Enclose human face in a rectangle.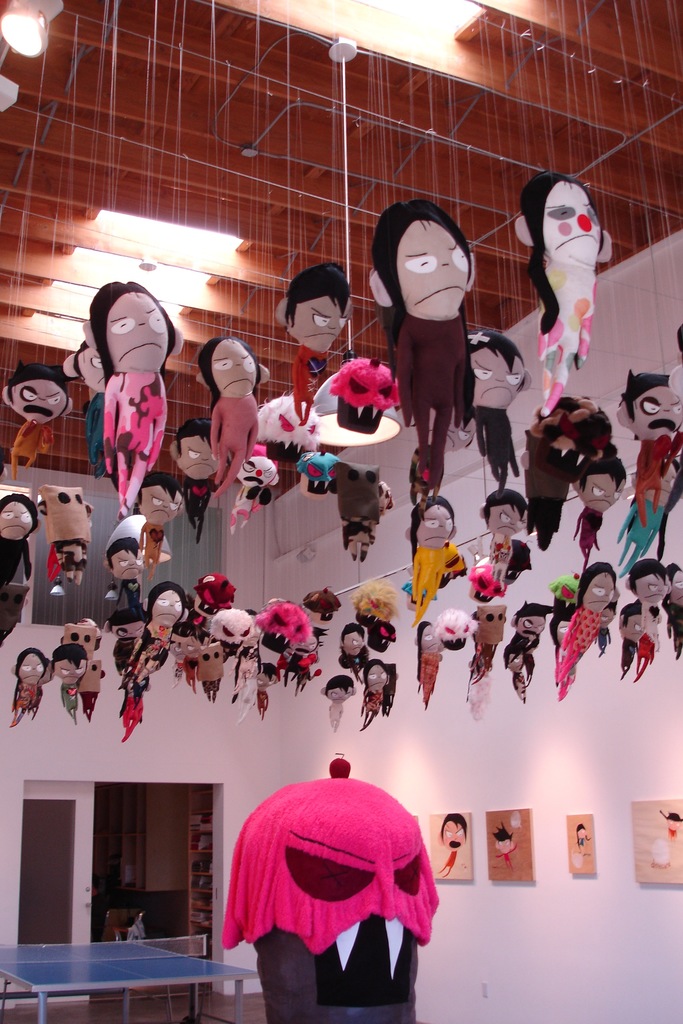
[542, 181, 603, 267].
